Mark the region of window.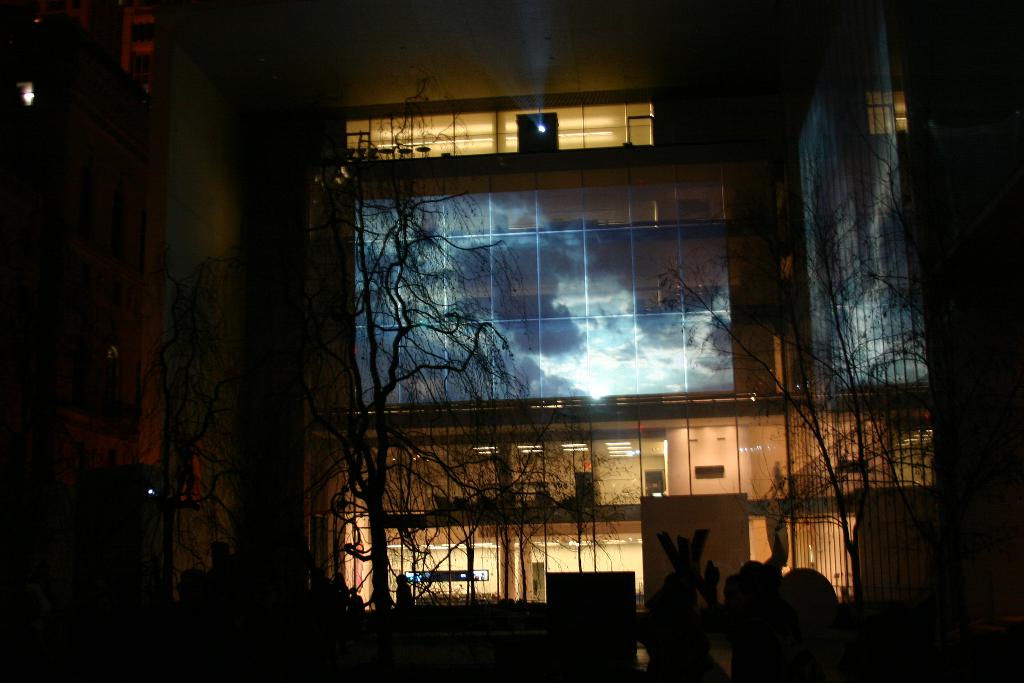
Region: (340,143,753,454).
